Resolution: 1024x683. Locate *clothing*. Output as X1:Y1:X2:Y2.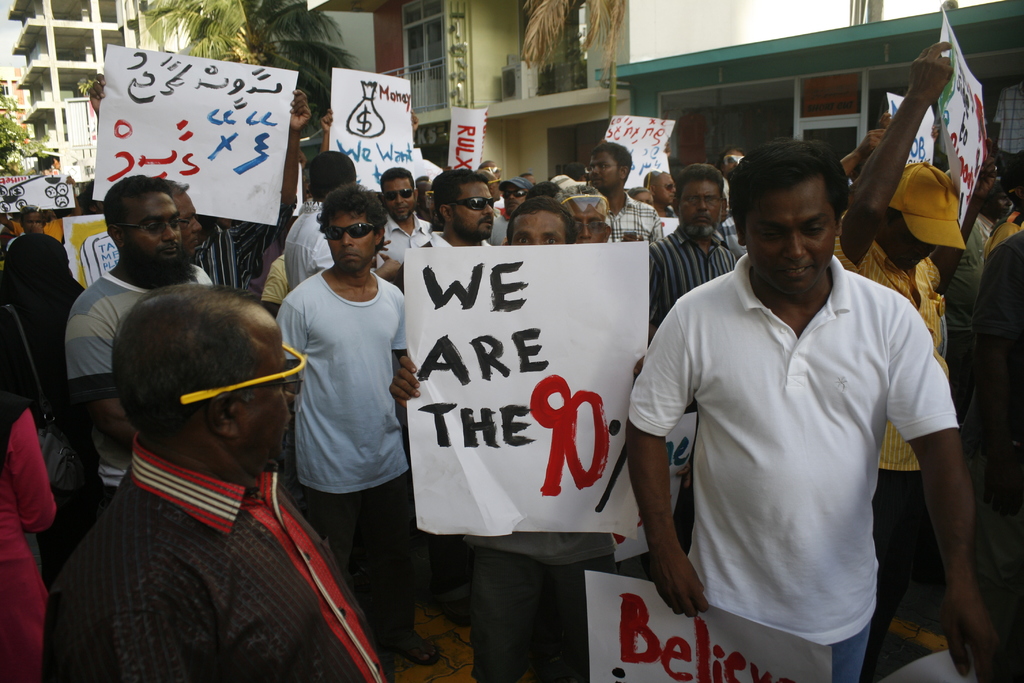
835:235:952:633.
